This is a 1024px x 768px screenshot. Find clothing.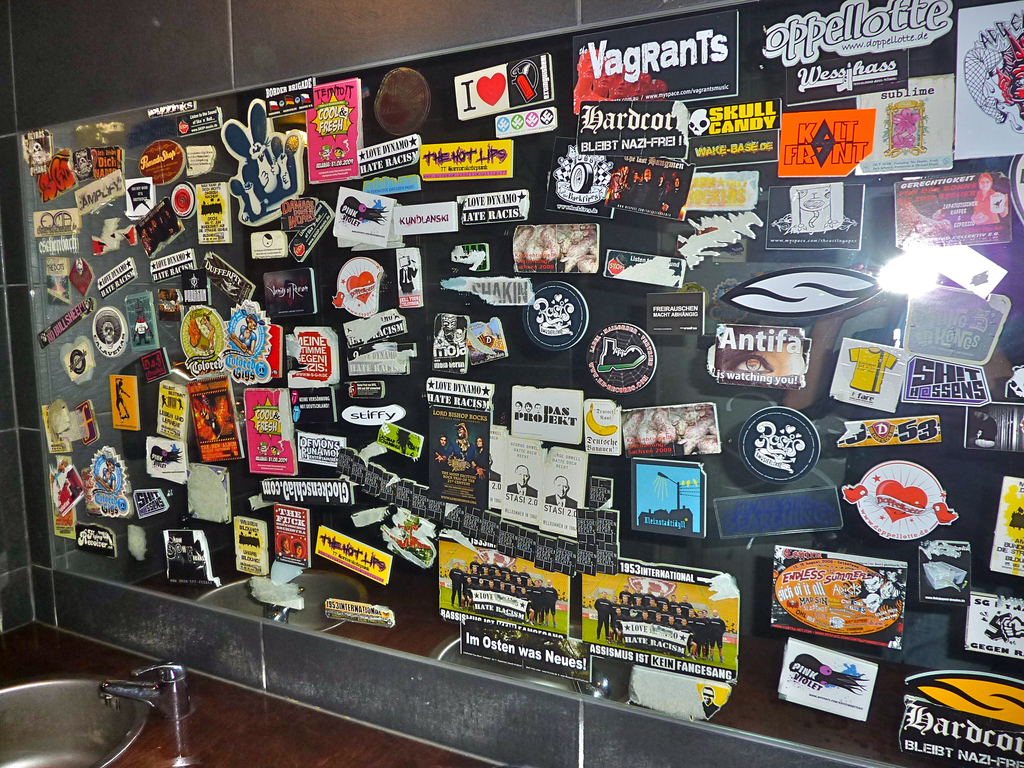
Bounding box: BBox(509, 480, 541, 497).
